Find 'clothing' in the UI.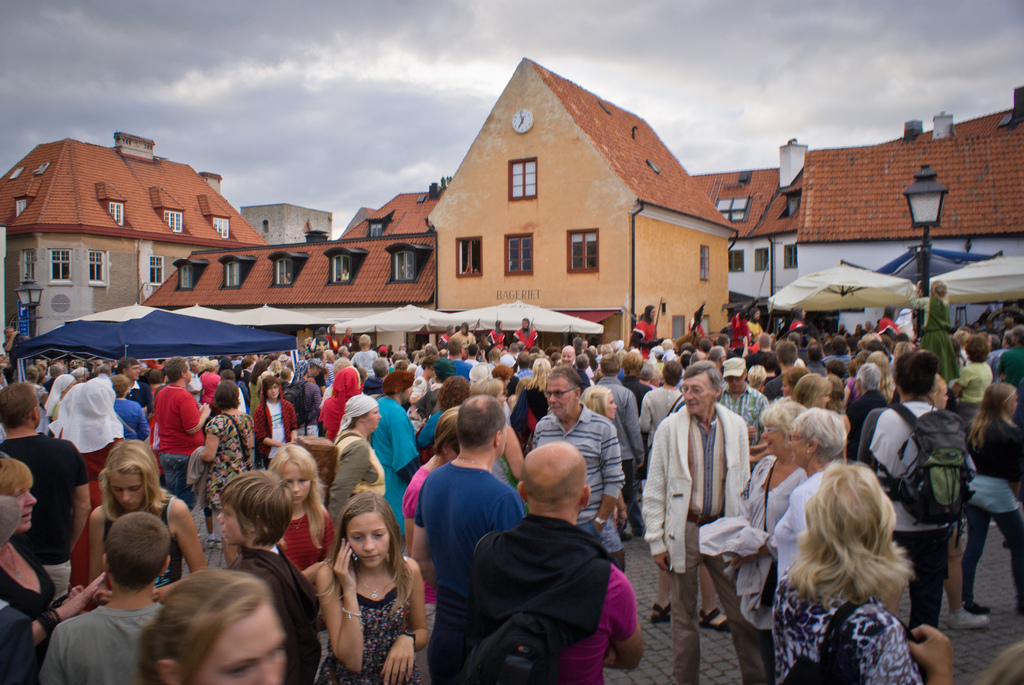
UI element at crop(529, 398, 636, 583).
